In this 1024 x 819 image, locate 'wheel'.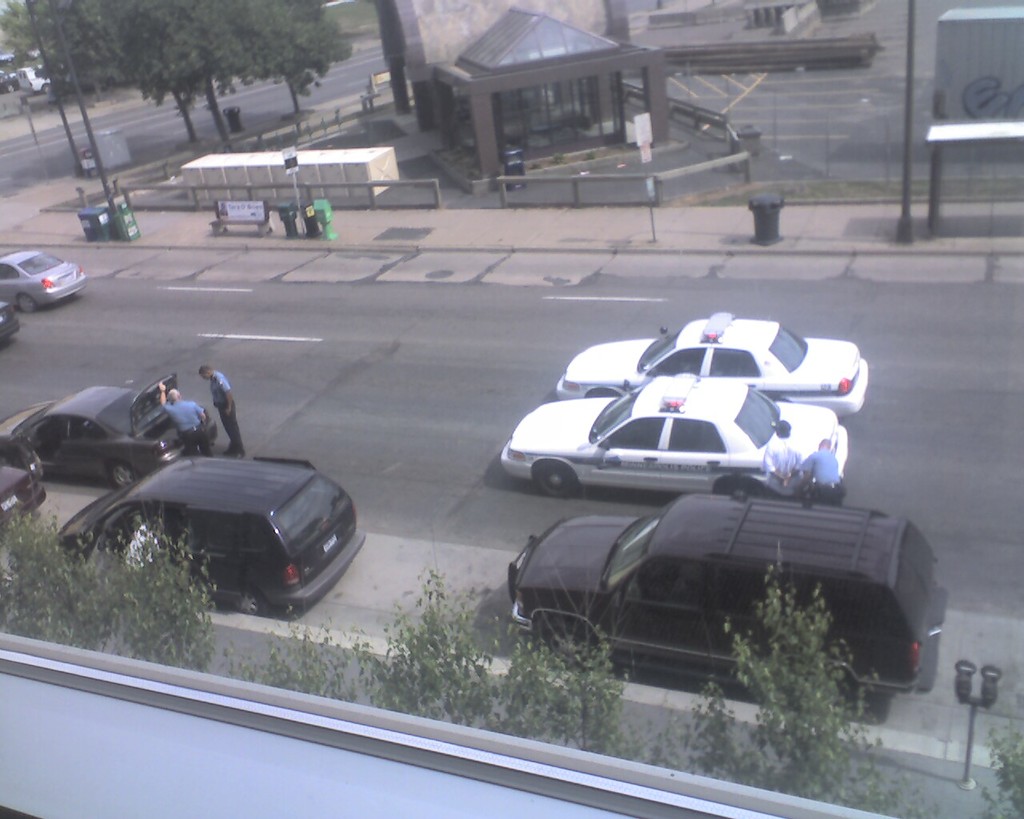
Bounding box: crop(546, 617, 605, 674).
